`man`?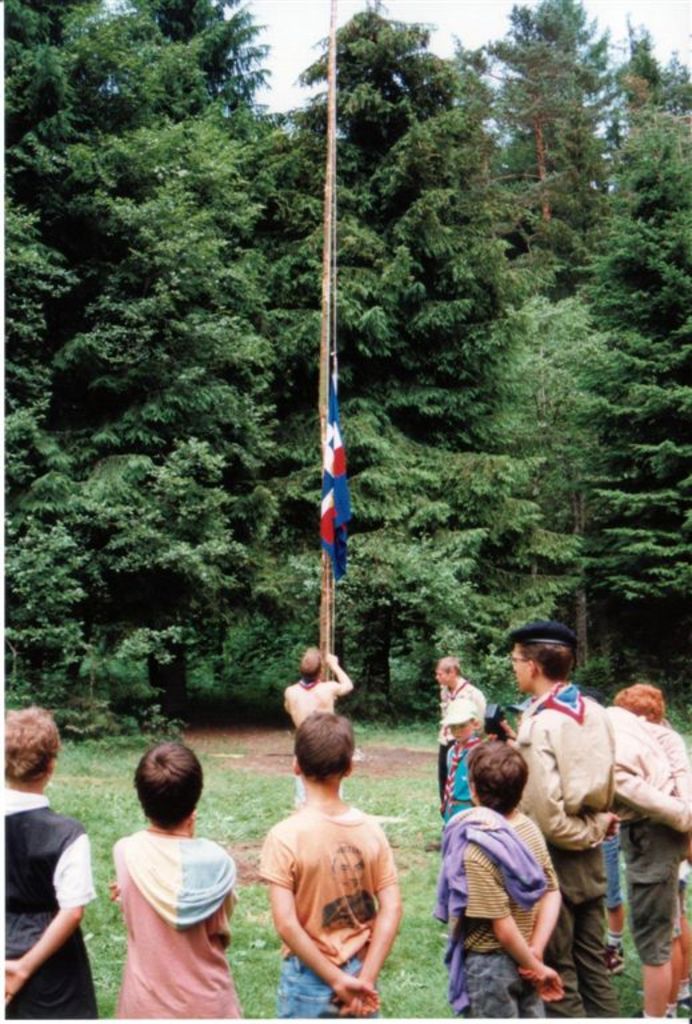
region(501, 619, 613, 1023)
